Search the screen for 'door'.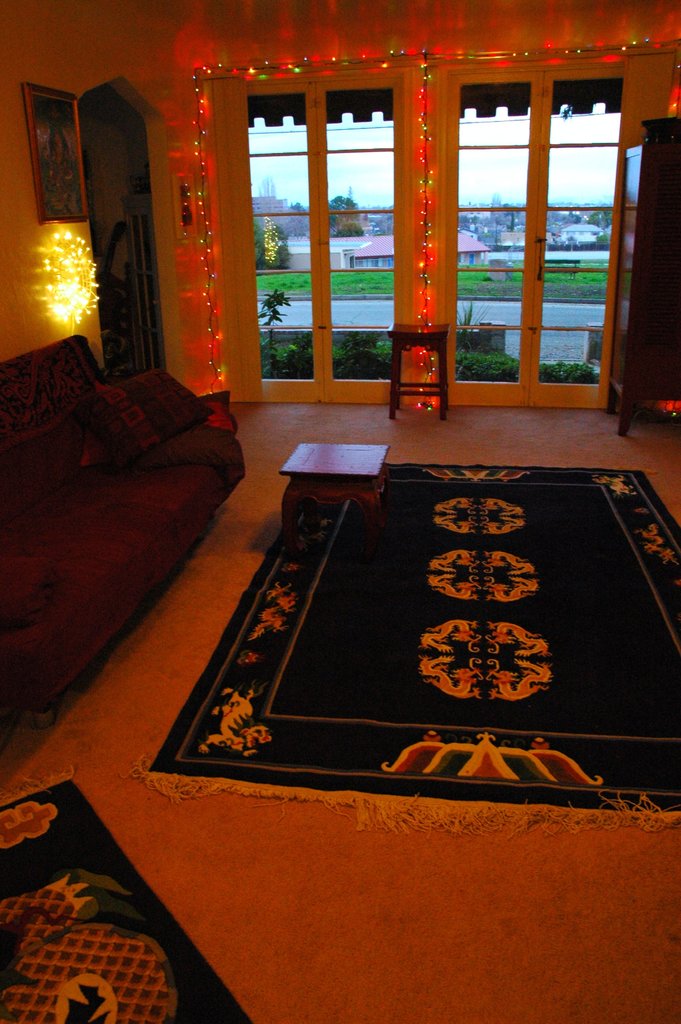
Found at 438,61,623,413.
